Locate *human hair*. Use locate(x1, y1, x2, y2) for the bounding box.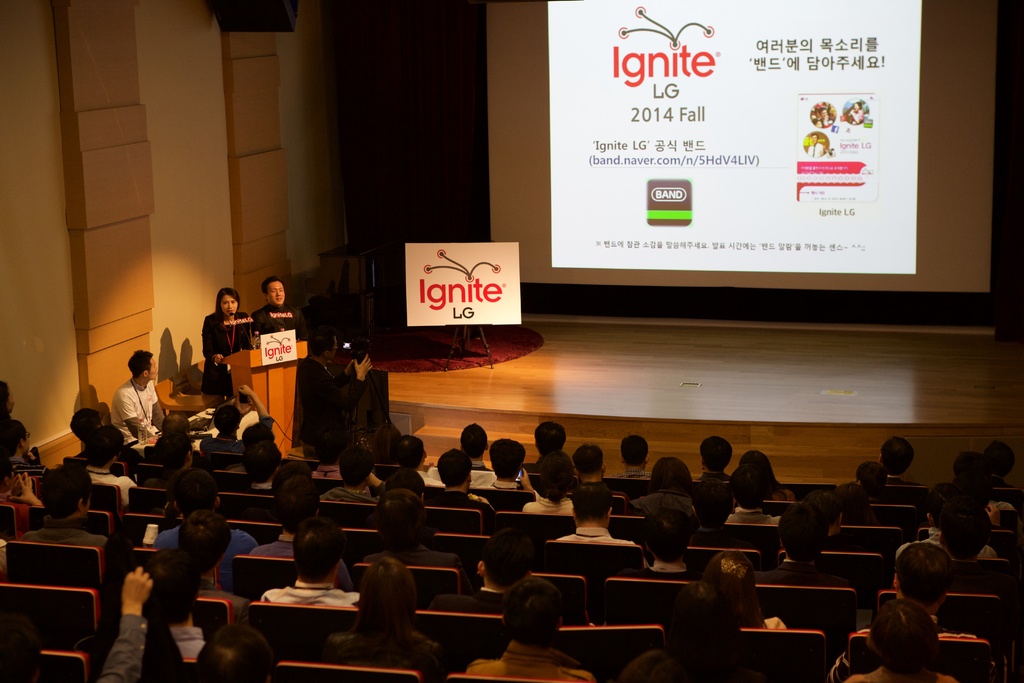
locate(294, 515, 344, 584).
